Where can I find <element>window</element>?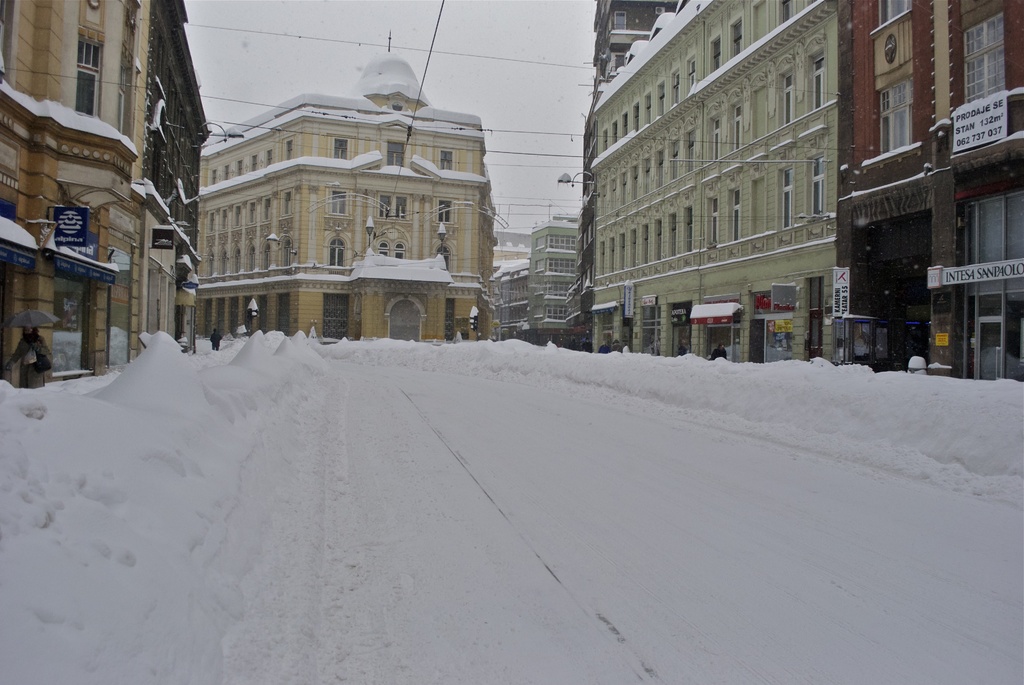
You can find it at (x1=683, y1=209, x2=696, y2=249).
